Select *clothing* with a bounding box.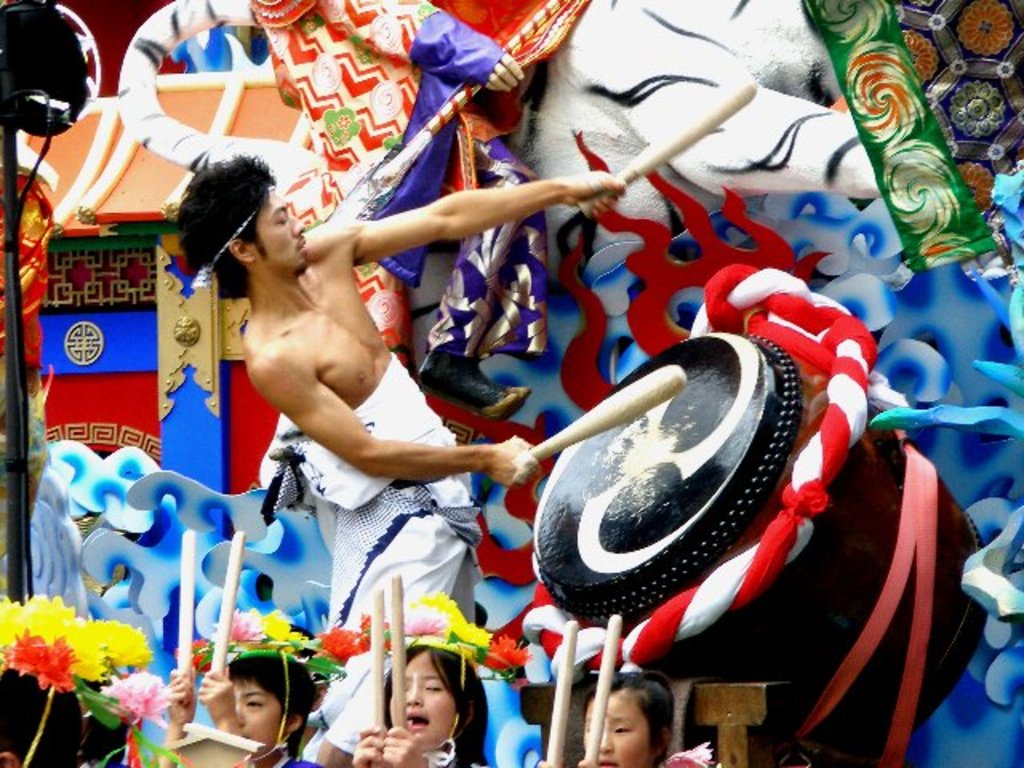
<bbox>256, 0, 507, 278</bbox>.
